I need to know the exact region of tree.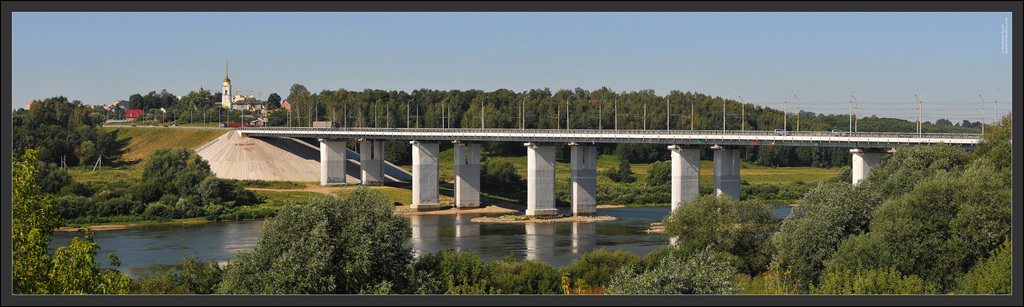
Region: crop(116, 81, 223, 112).
